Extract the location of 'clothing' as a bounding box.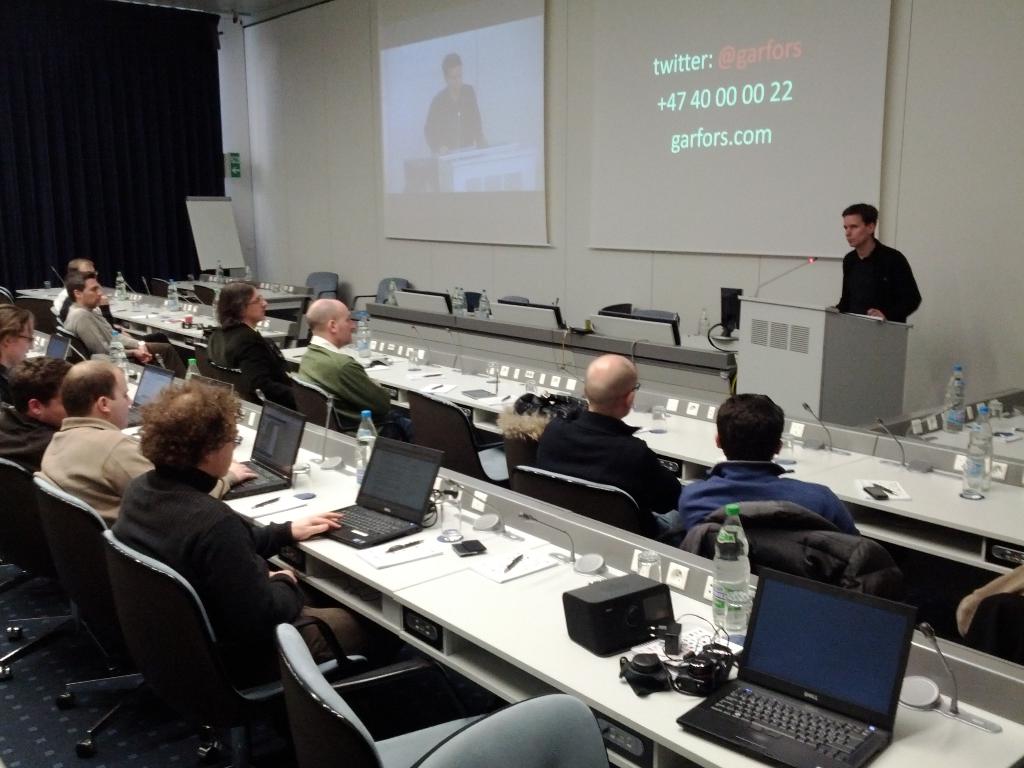
Rect(110, 454, 378, 689).
